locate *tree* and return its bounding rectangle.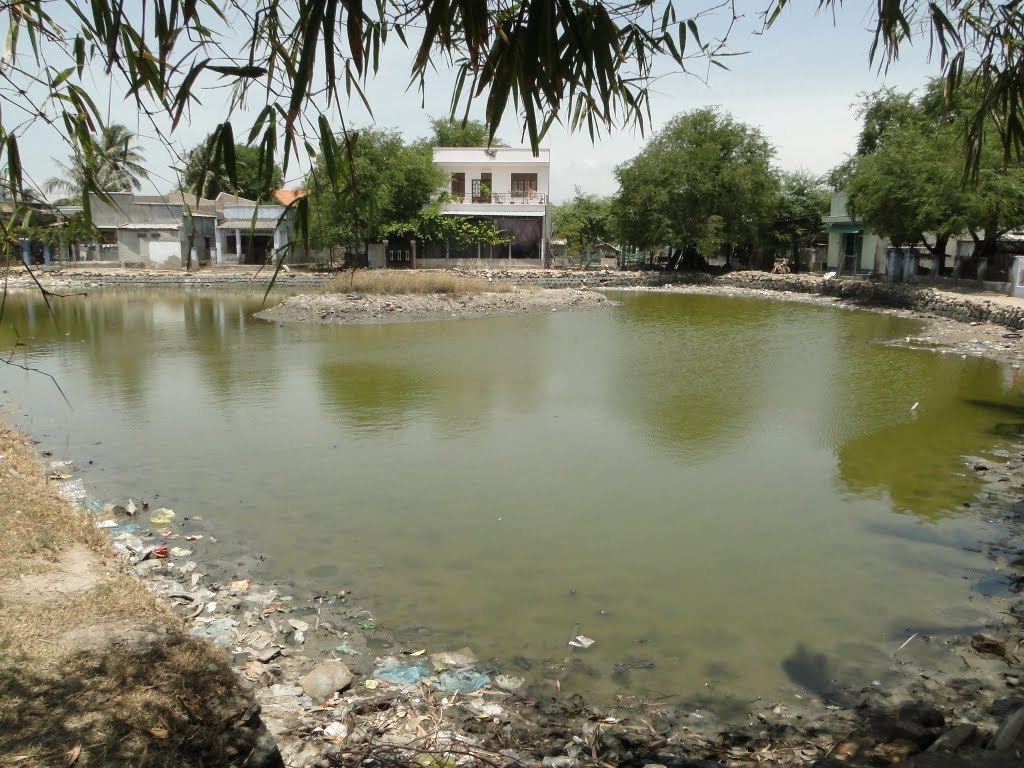
<region>162, 131, 276, 212</region>.
